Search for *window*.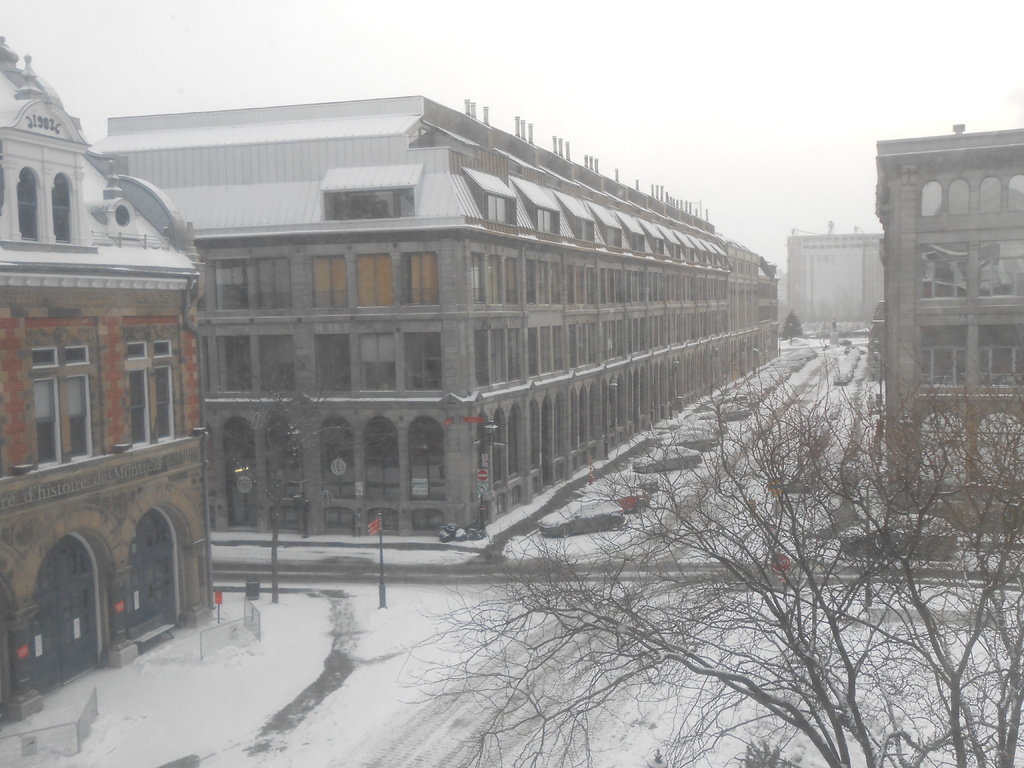
Found at 258 258 290 314.
